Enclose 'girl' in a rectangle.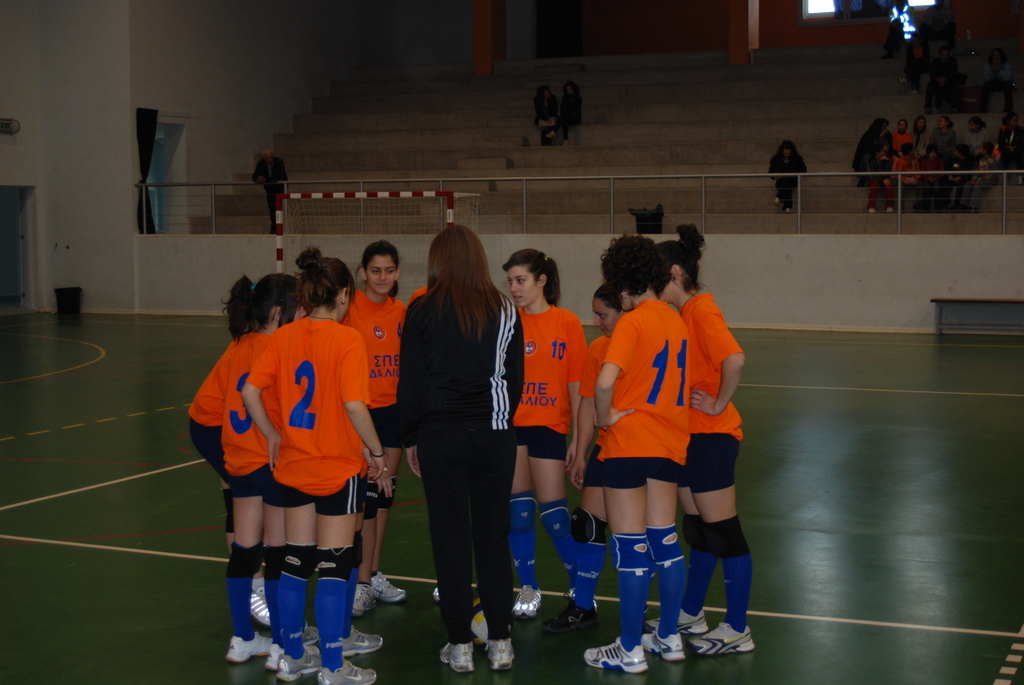
crop(397, 223, 530, 674).
